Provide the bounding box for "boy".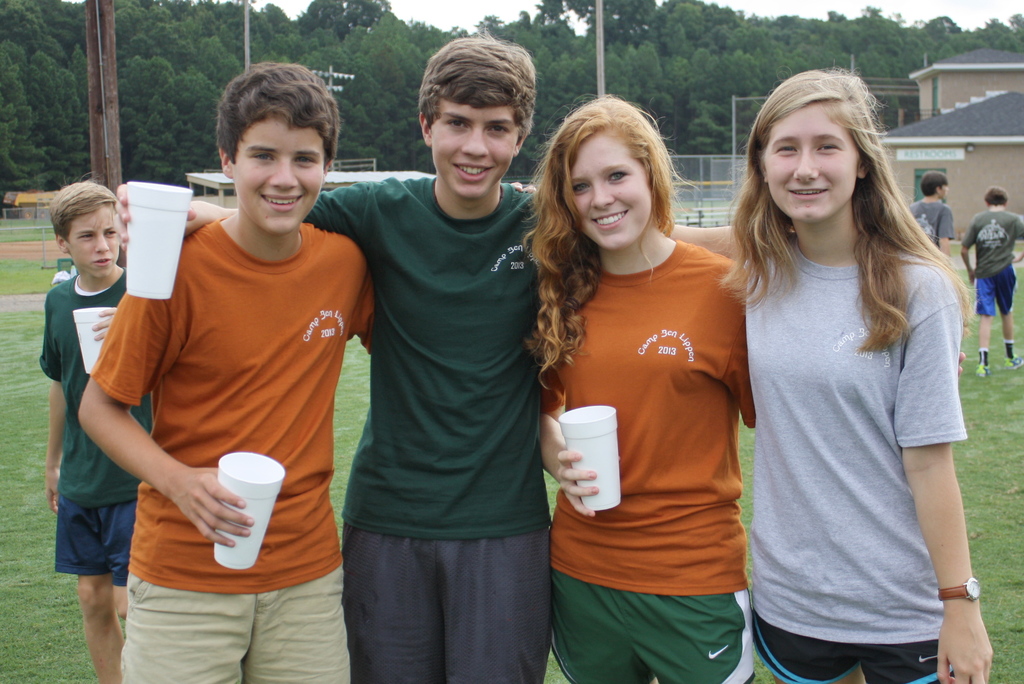
[left=116, top=28, right=754, bottom=683].
